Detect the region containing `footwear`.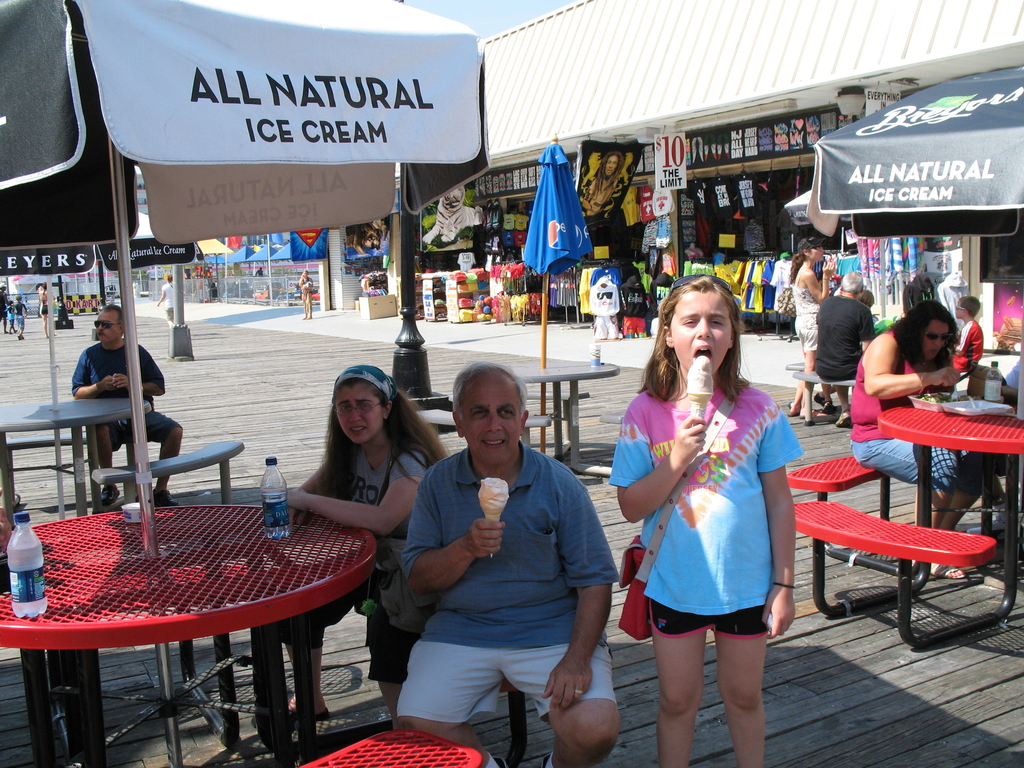
835, 406, 854, 426.
